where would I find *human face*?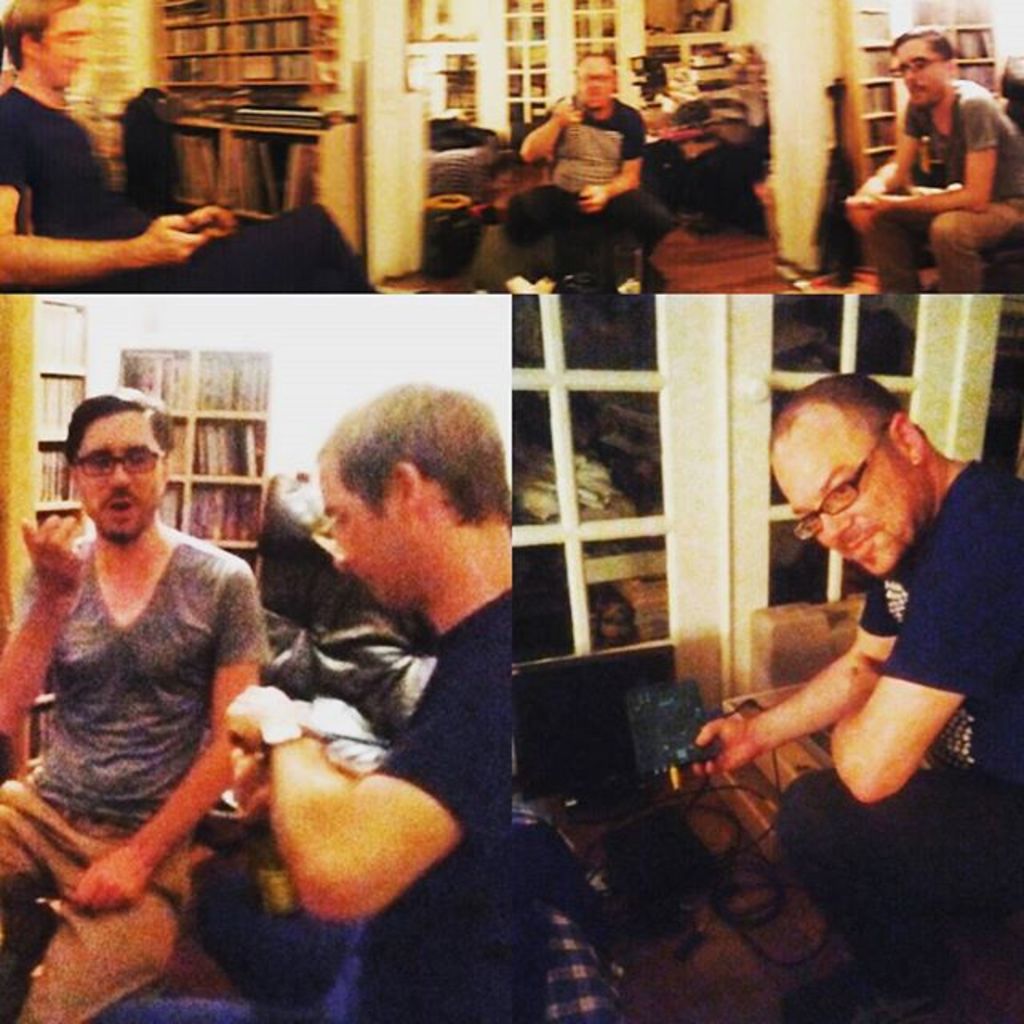
At x1=893, y1=38, x2=946, y2=115.
